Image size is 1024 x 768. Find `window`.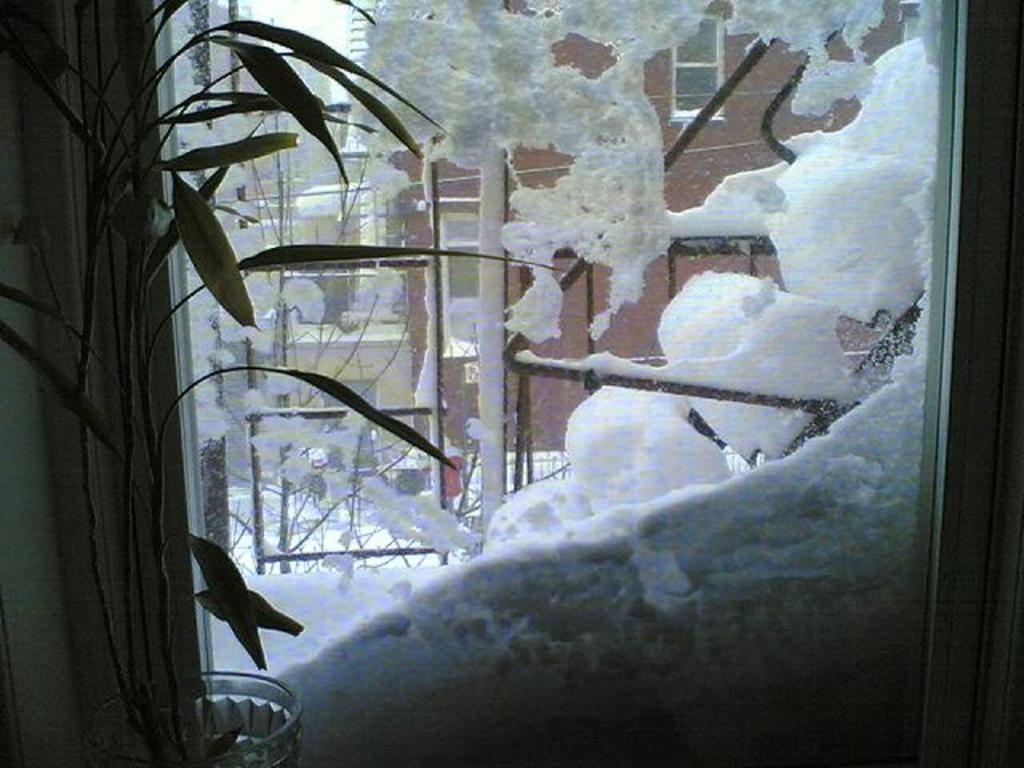
122/0/958/757.
